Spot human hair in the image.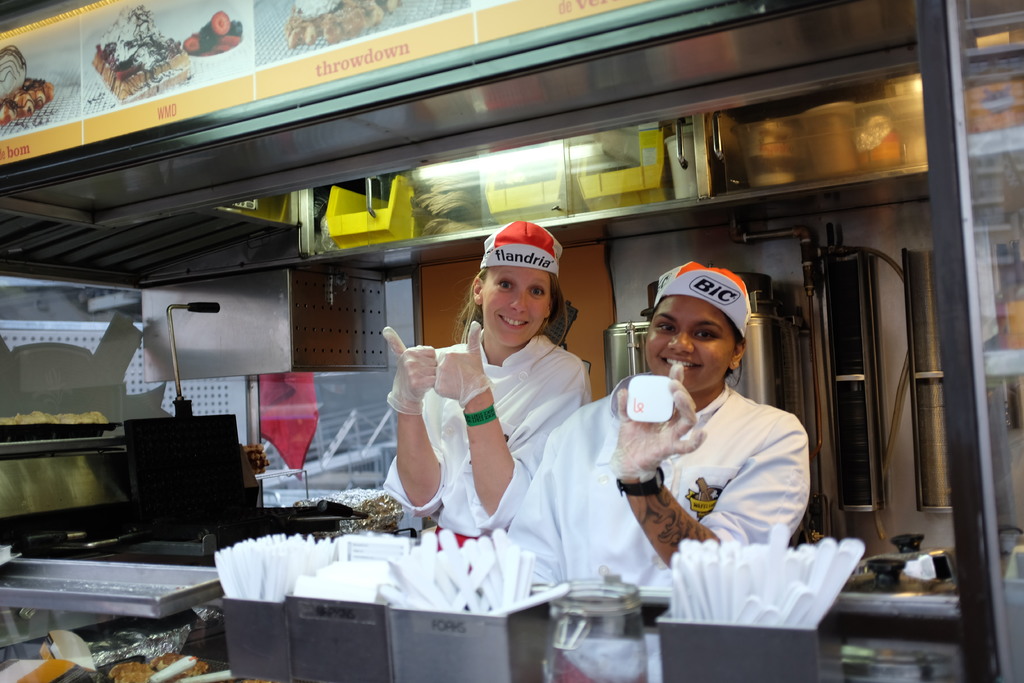
human hair found at 462, 252, 567, 347.
